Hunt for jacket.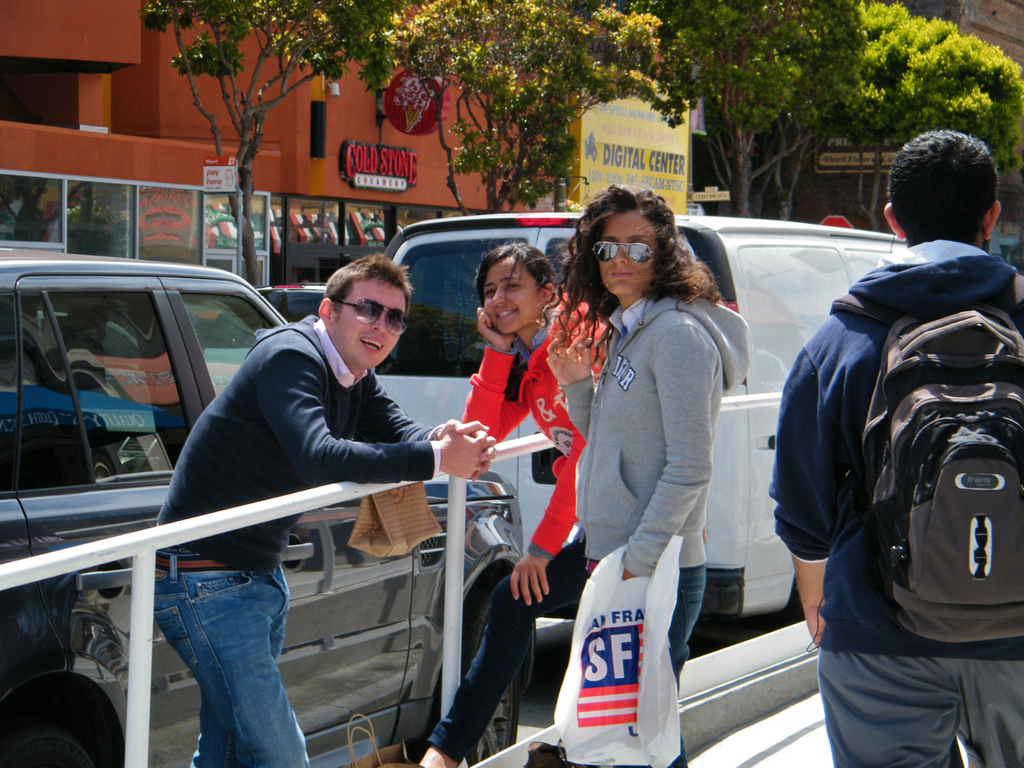
Hunted down at locate(766, 239, 1023, 658).
